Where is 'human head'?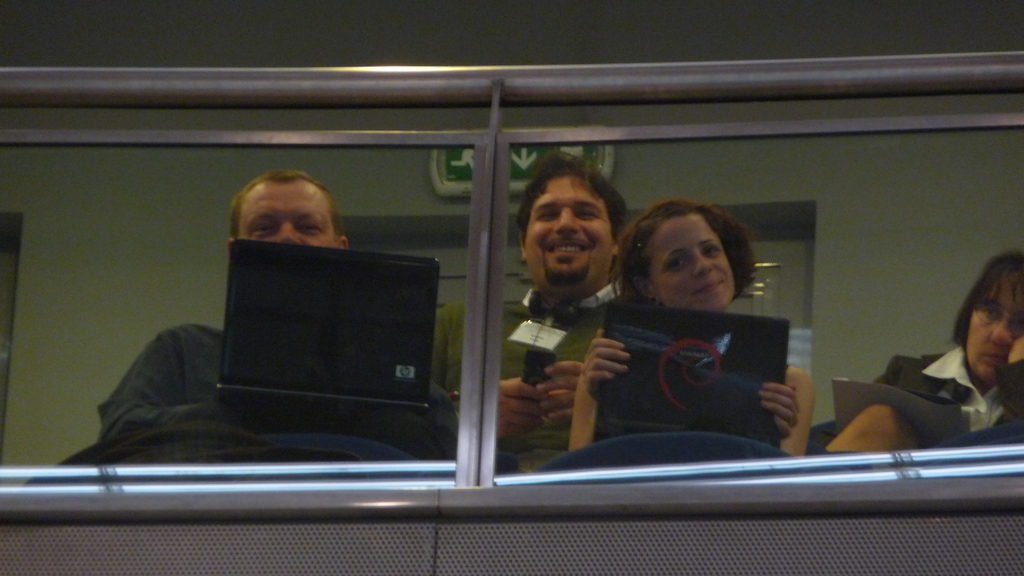
x1=623, y1=199, x2=735, y2=313.
